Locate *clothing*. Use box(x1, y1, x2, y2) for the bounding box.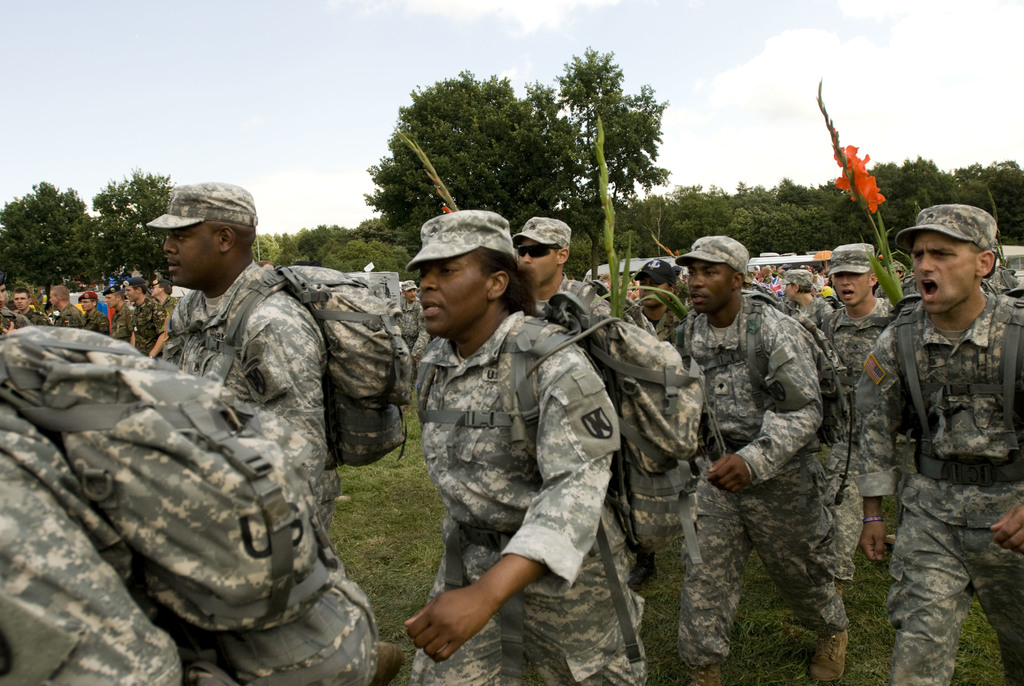
box(158, 255, 328, 534).
